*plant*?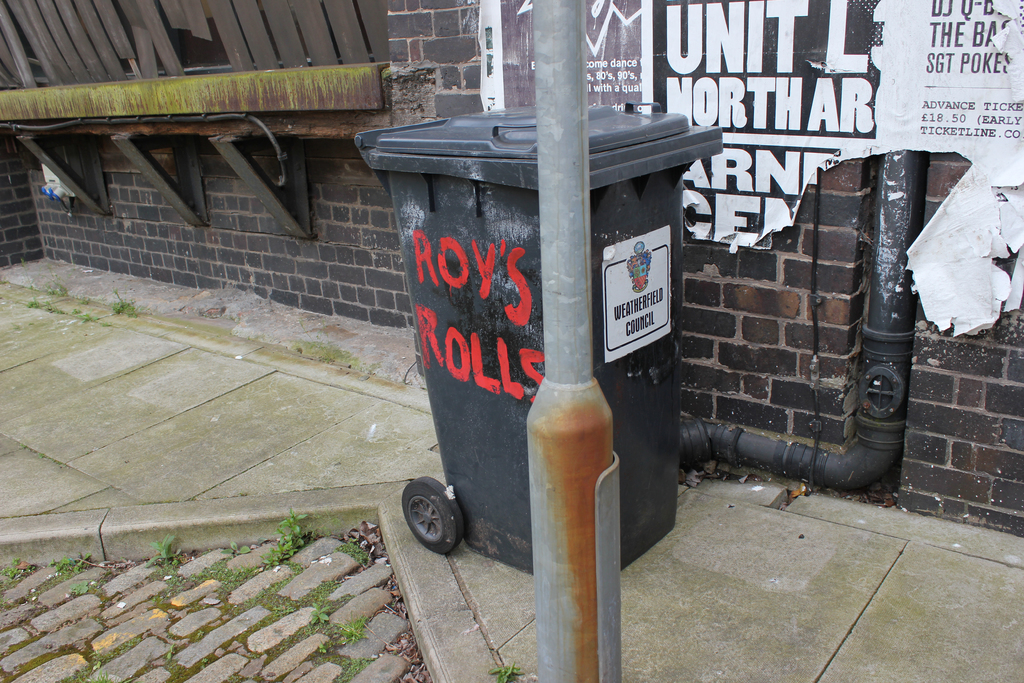
x1=335, y1=655, x2=367, y2=681
